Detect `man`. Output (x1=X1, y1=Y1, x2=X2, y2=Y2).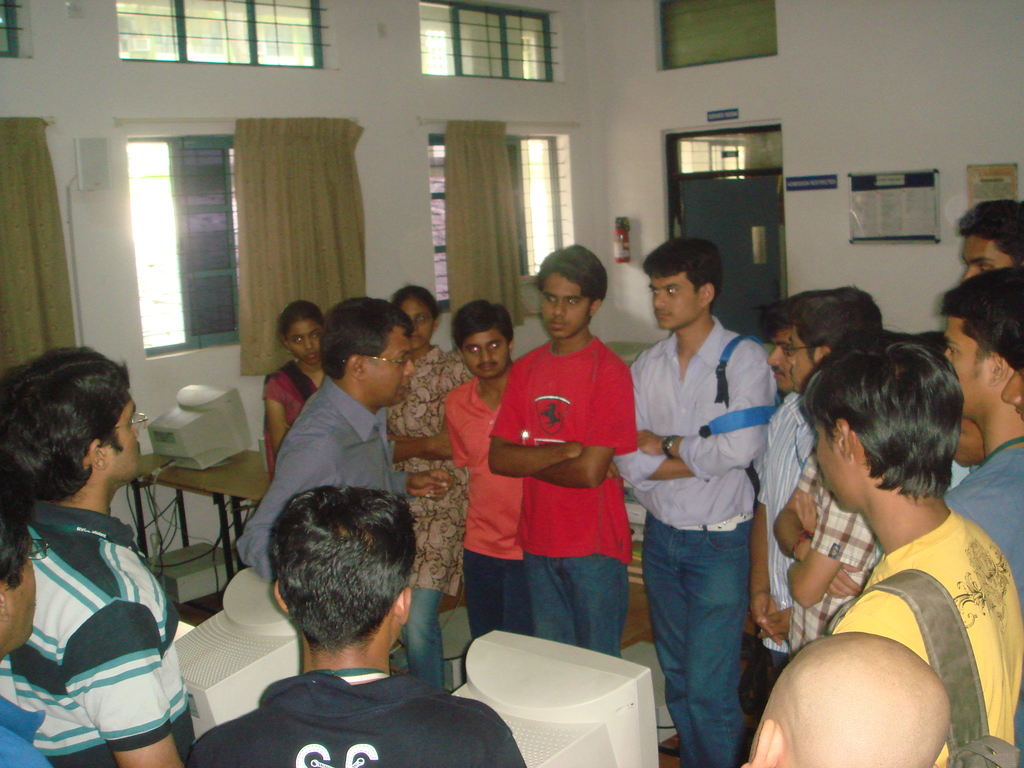
(x1=184, y1=477, x2=525, y2=767).
